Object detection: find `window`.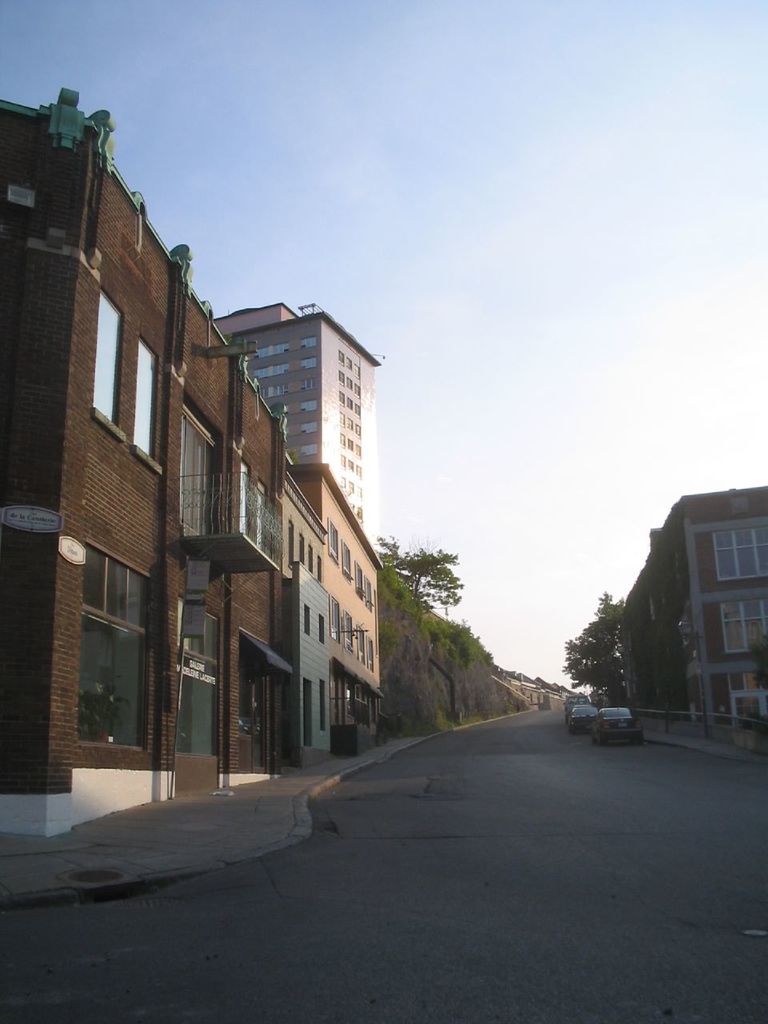
(left=55, top=519, right=157, bottom=762).
